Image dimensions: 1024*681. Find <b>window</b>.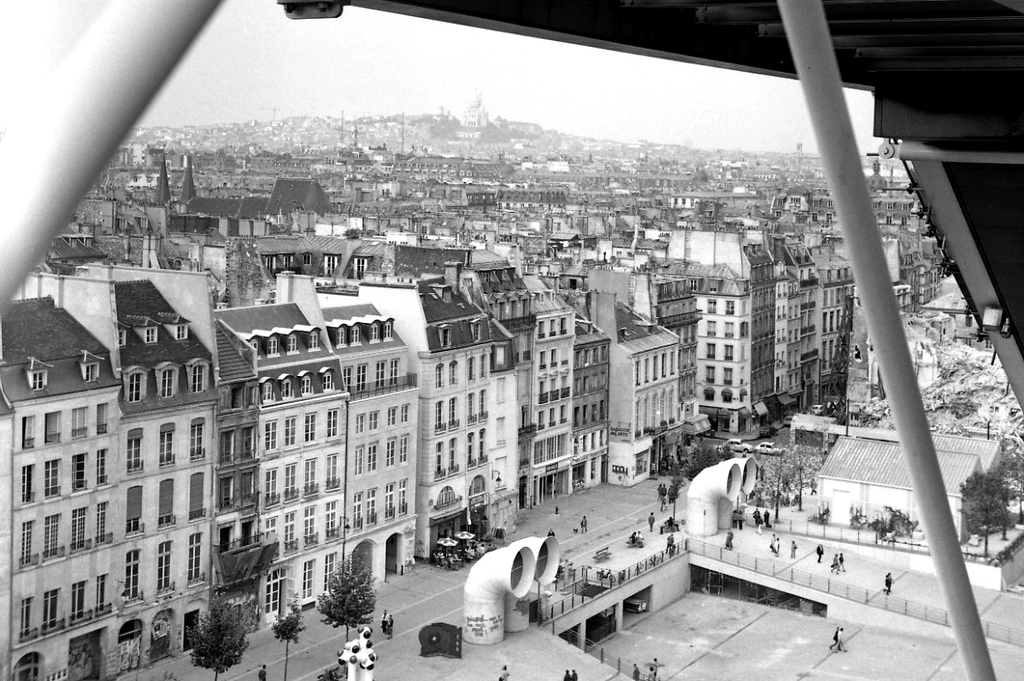
region(31, 370, 41, 390).
